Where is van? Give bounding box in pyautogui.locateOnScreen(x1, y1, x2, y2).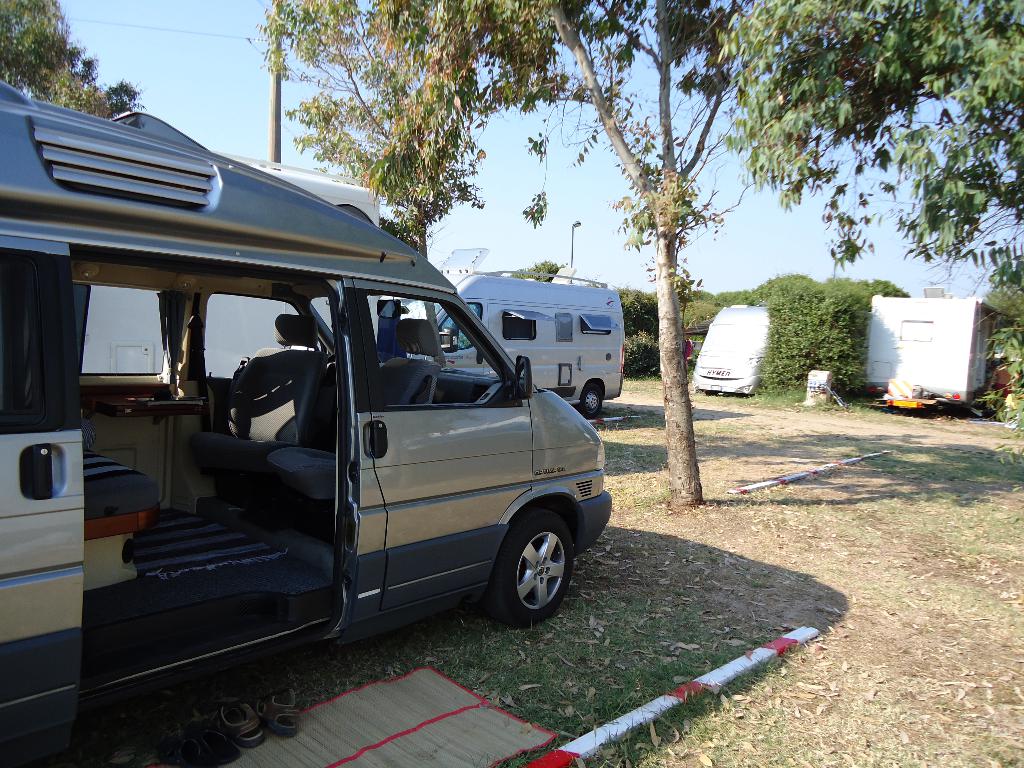
pyautogui.locateOnScreen(686, 303, 773, 397).
